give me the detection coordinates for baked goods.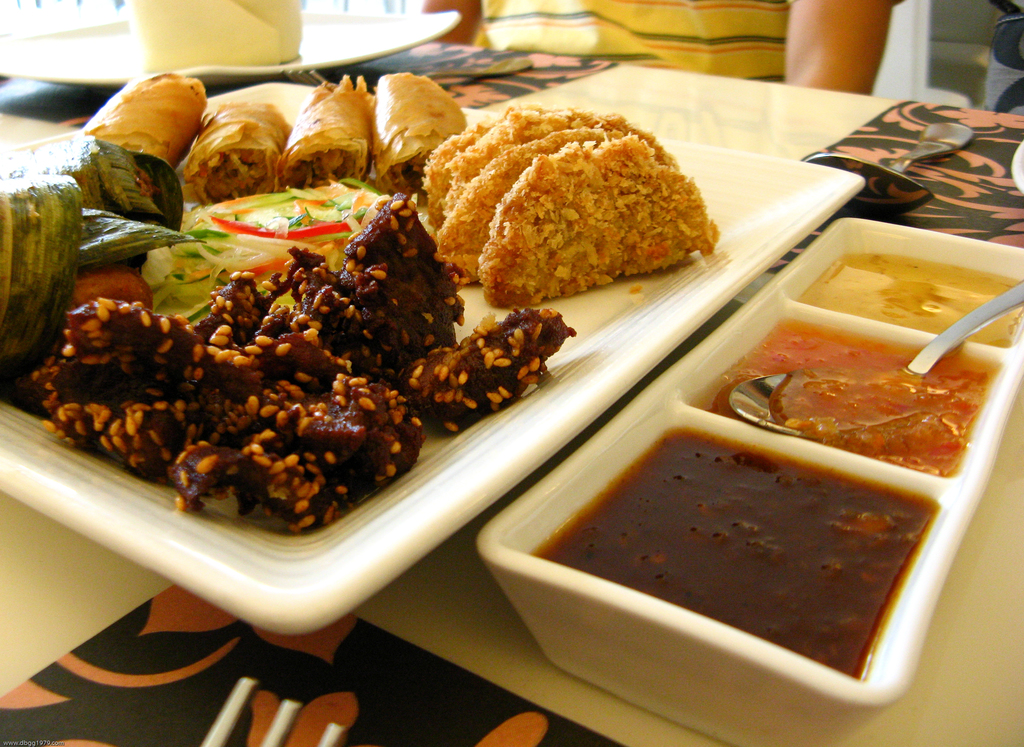
416 110 716 310.
